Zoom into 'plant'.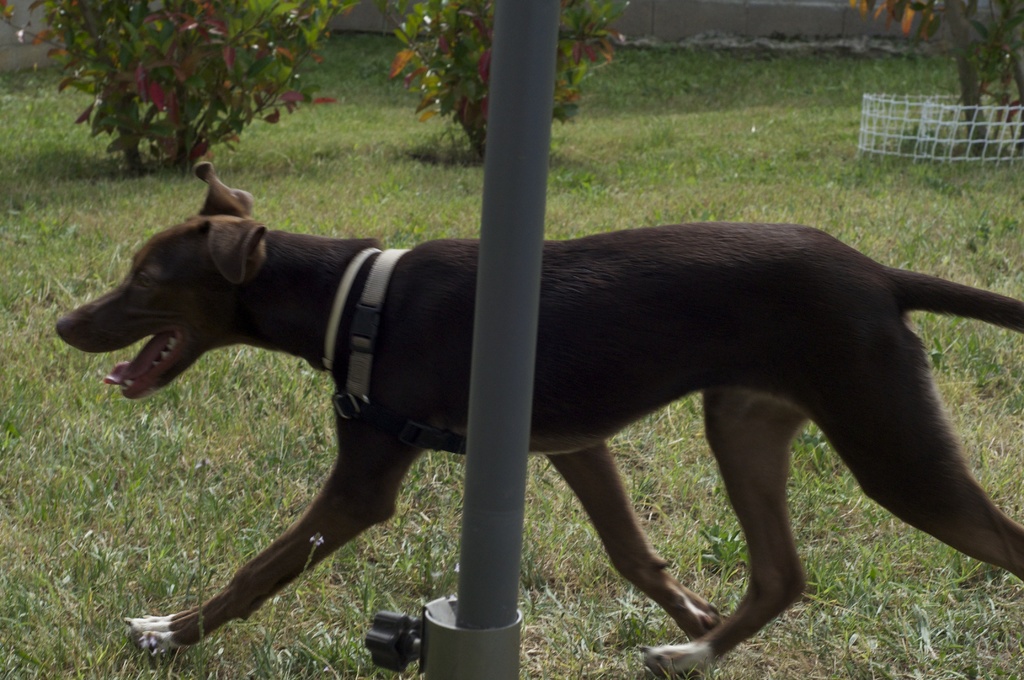
Zoom target: 845, 0, 1023, 153.
